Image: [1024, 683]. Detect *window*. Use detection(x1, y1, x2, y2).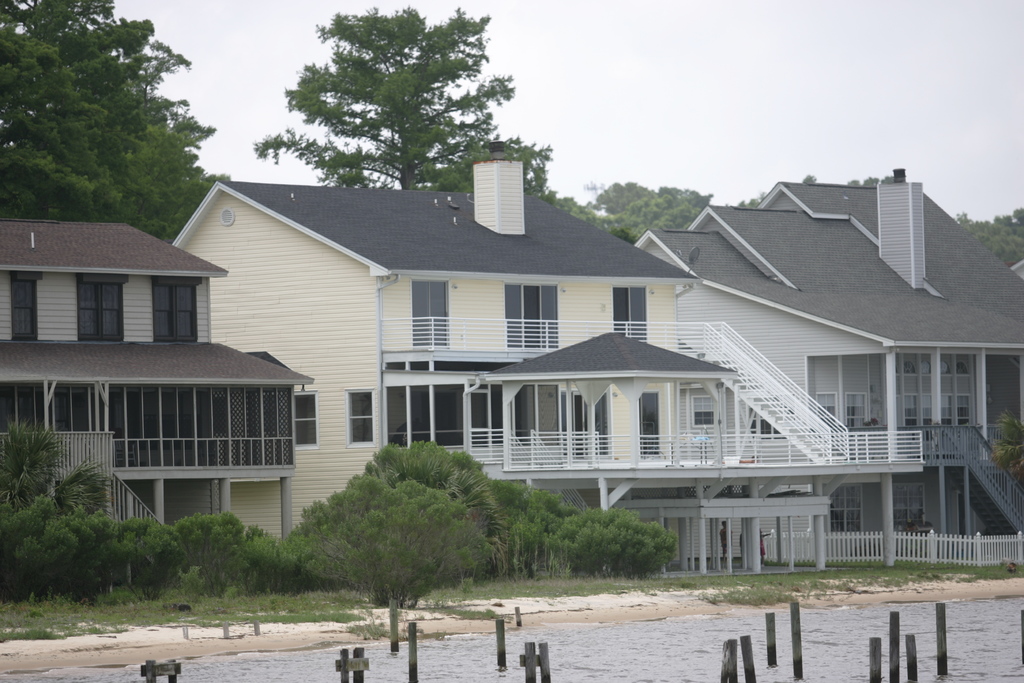
detection(636, 393, 659, 456).
